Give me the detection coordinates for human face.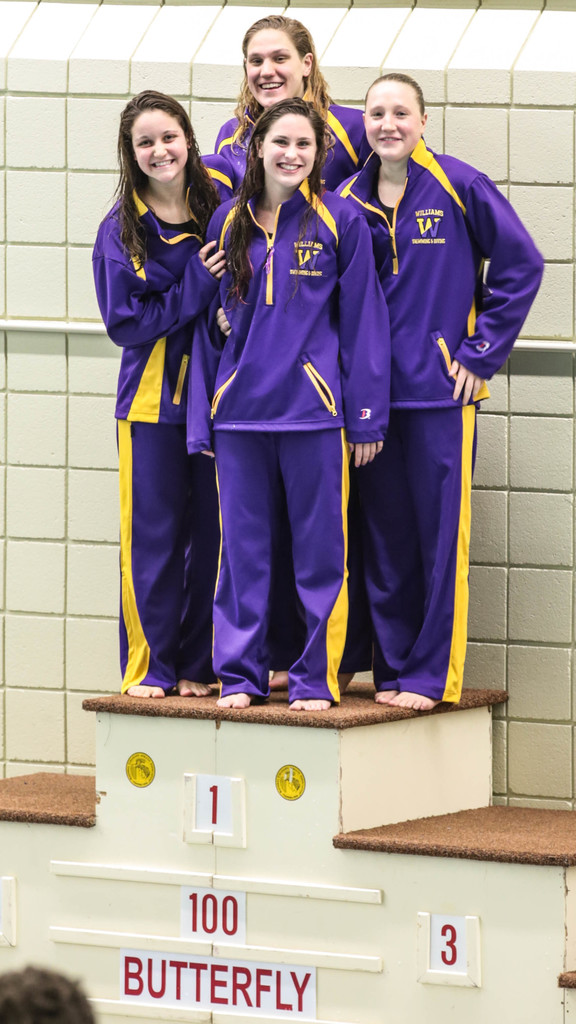
132,111,188,180.
